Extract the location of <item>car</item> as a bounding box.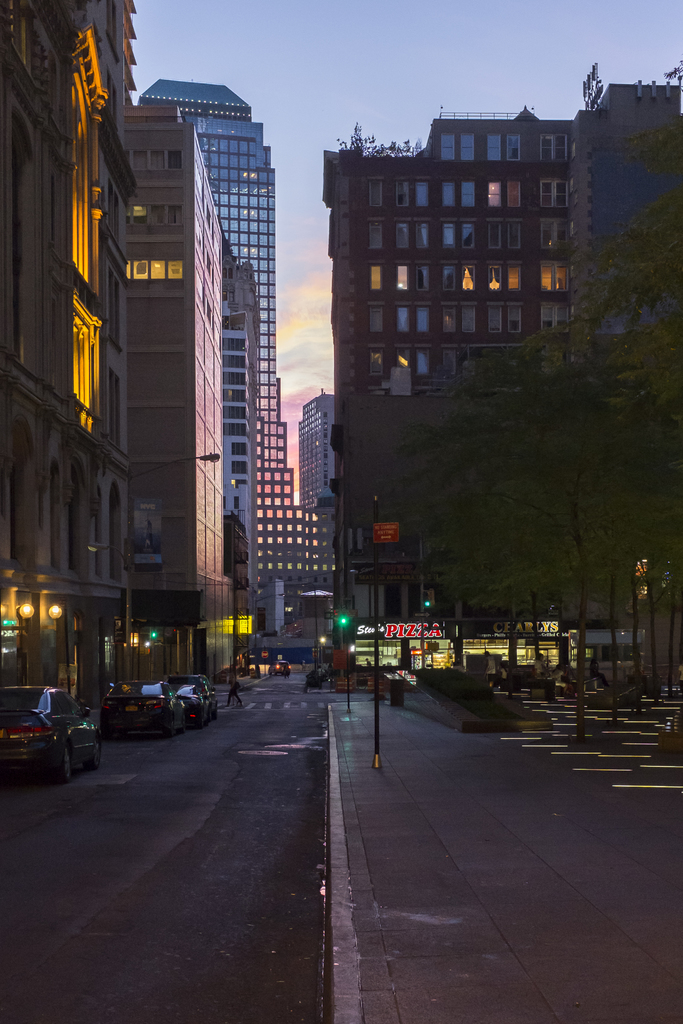
locate(4, 687, 95, 780).
